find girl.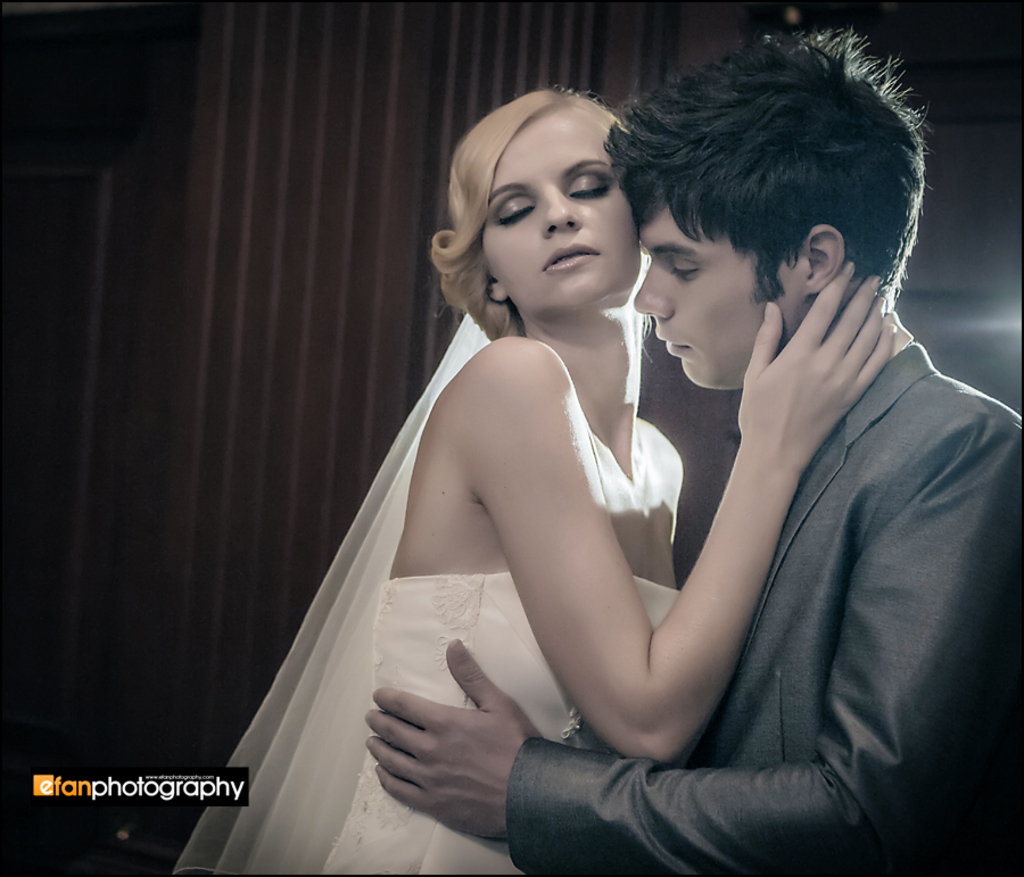
region(171, 85, 892, 876).
